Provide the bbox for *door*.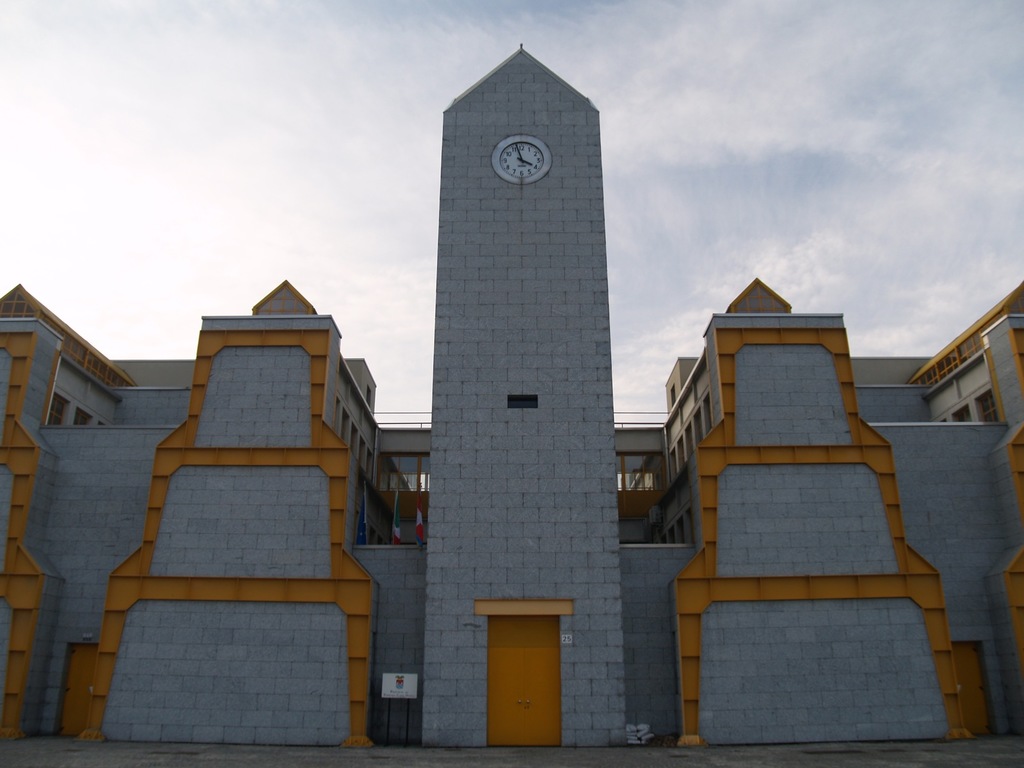
select_region(488, 619, 563, 749).
